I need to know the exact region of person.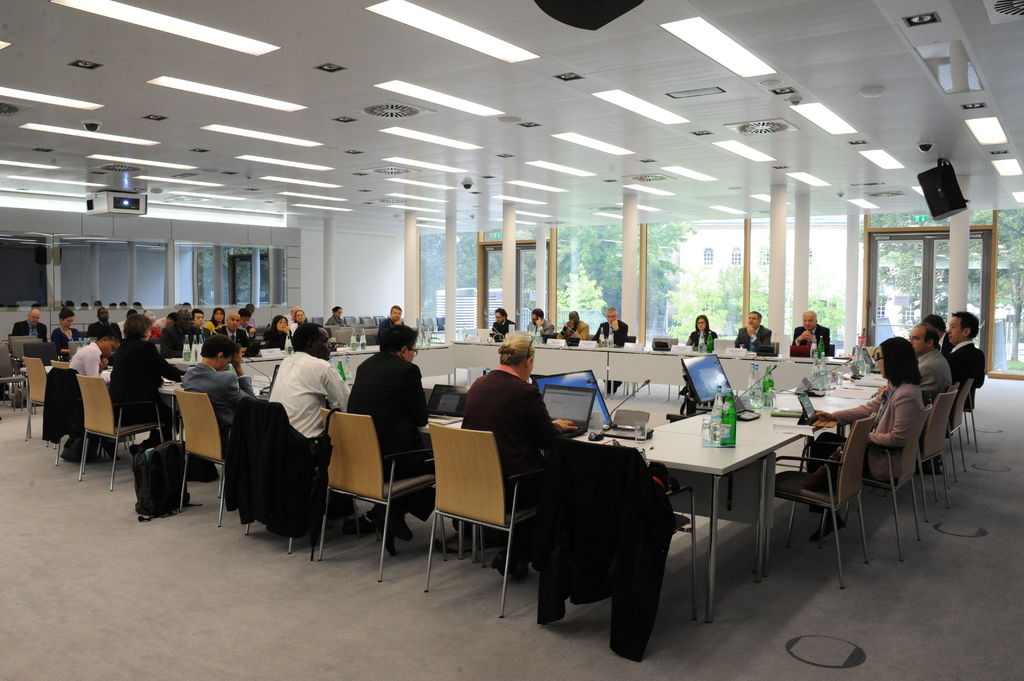
Region: select_region(179, 333, 257, 459).
